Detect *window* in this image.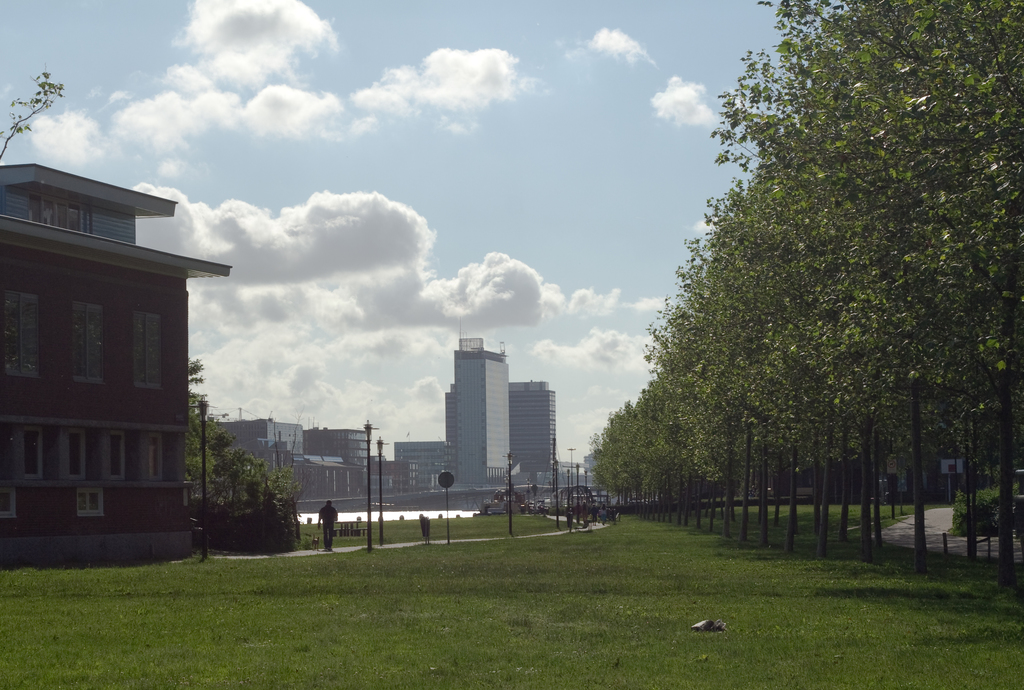
Detection: box(0, 284, 53, 390).
